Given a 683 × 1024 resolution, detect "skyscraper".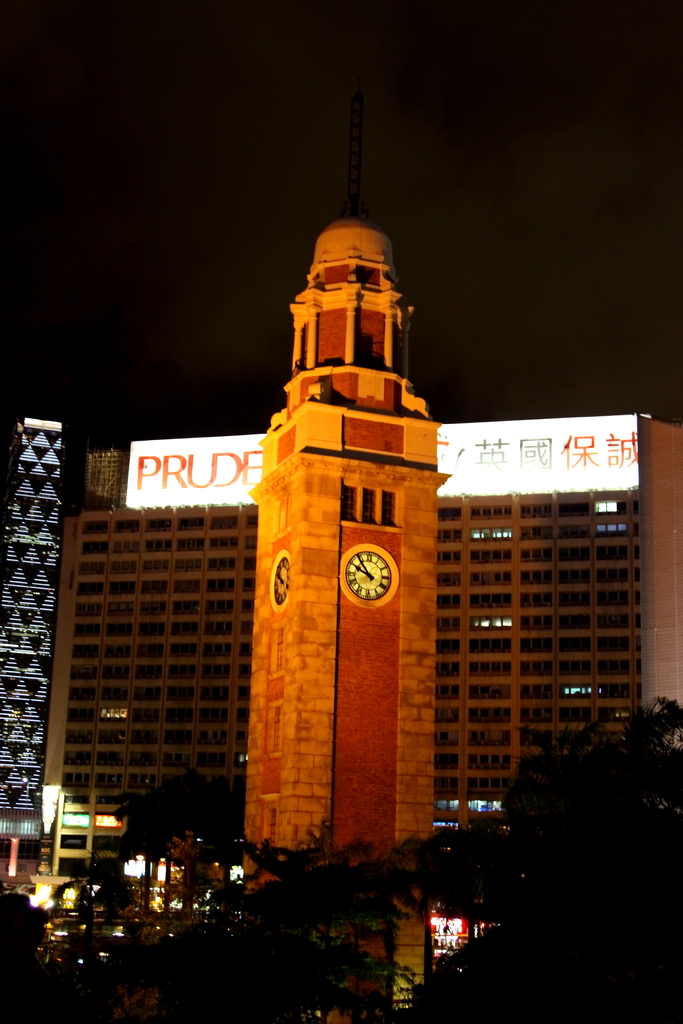
[31, 452, 280, 900].
